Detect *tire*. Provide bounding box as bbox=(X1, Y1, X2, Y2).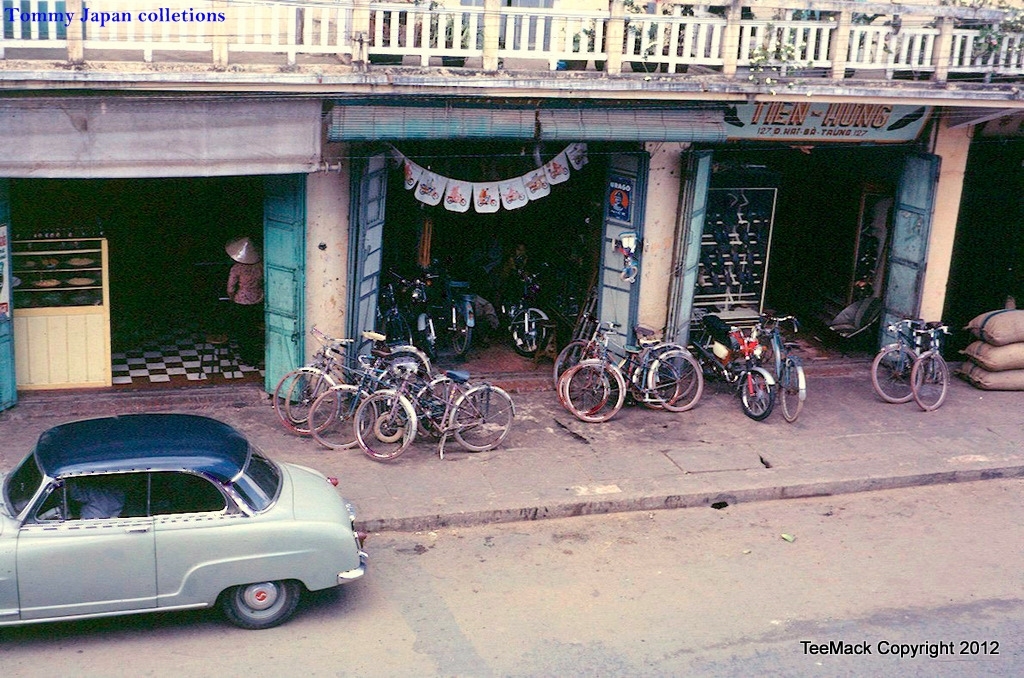
bbox=(274, 364, 336, 433).
